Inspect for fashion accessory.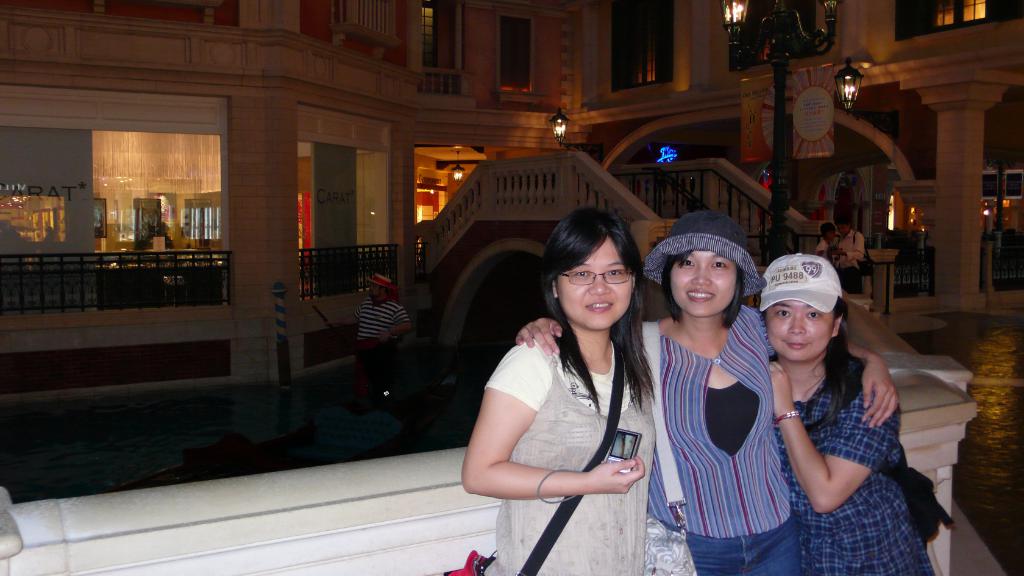
Inspection: Rect(643, 209, 768, 298).
